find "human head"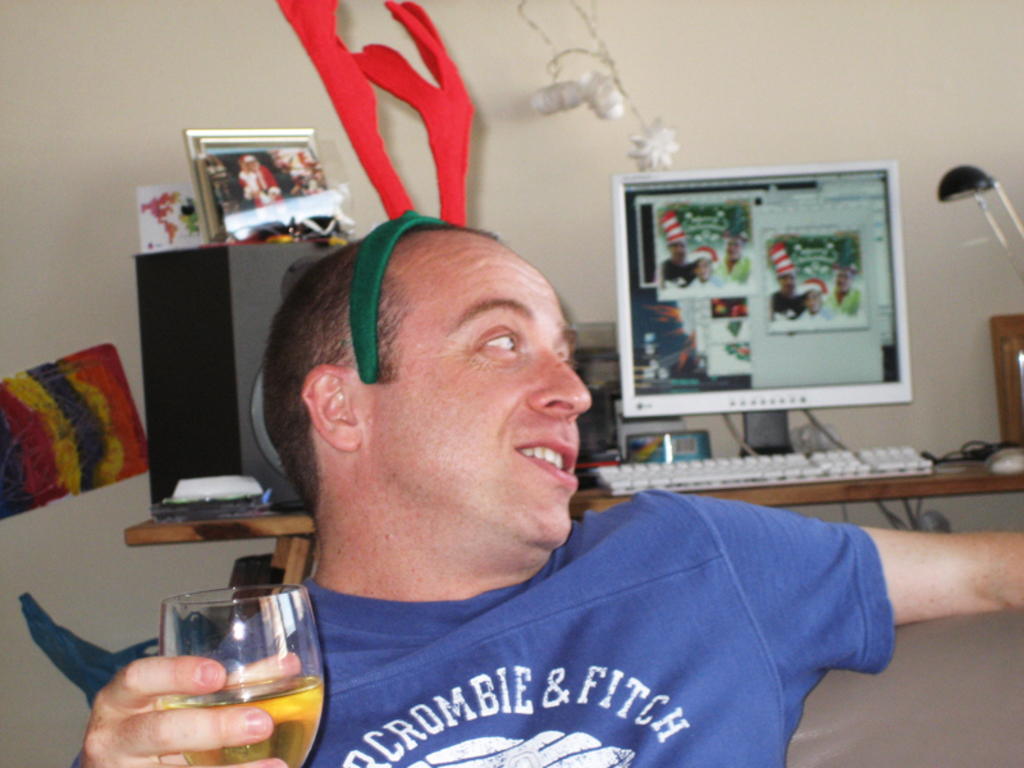
BBox(238, 154, 259, 174)
